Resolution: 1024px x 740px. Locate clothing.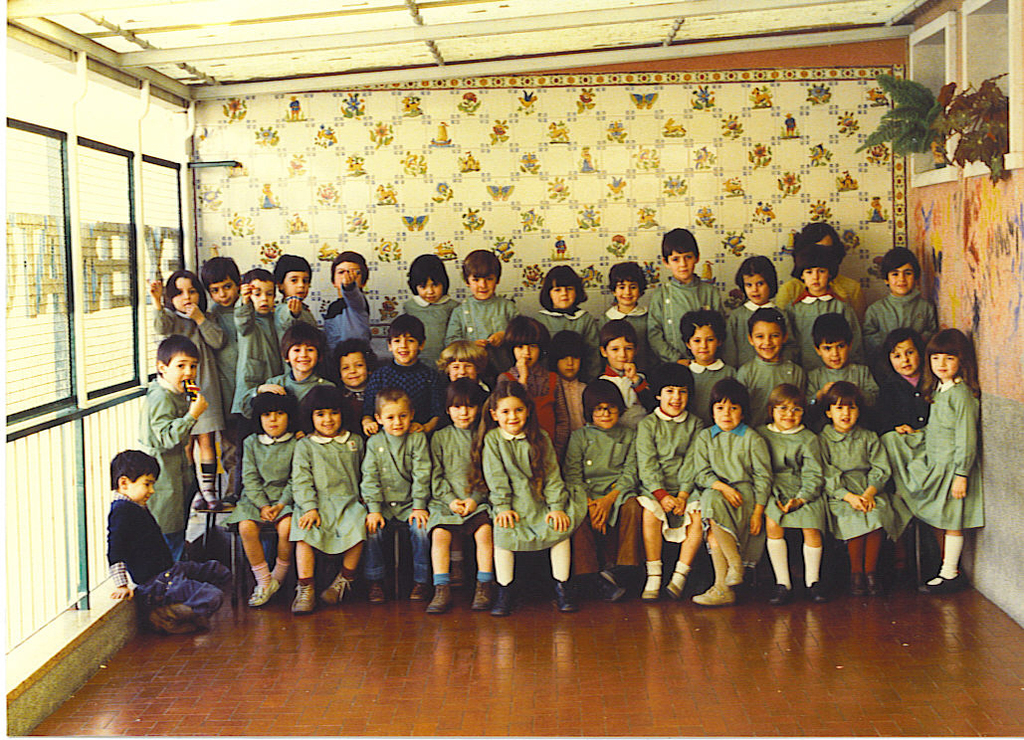
<region>367, 351, 443, 431</region>.
